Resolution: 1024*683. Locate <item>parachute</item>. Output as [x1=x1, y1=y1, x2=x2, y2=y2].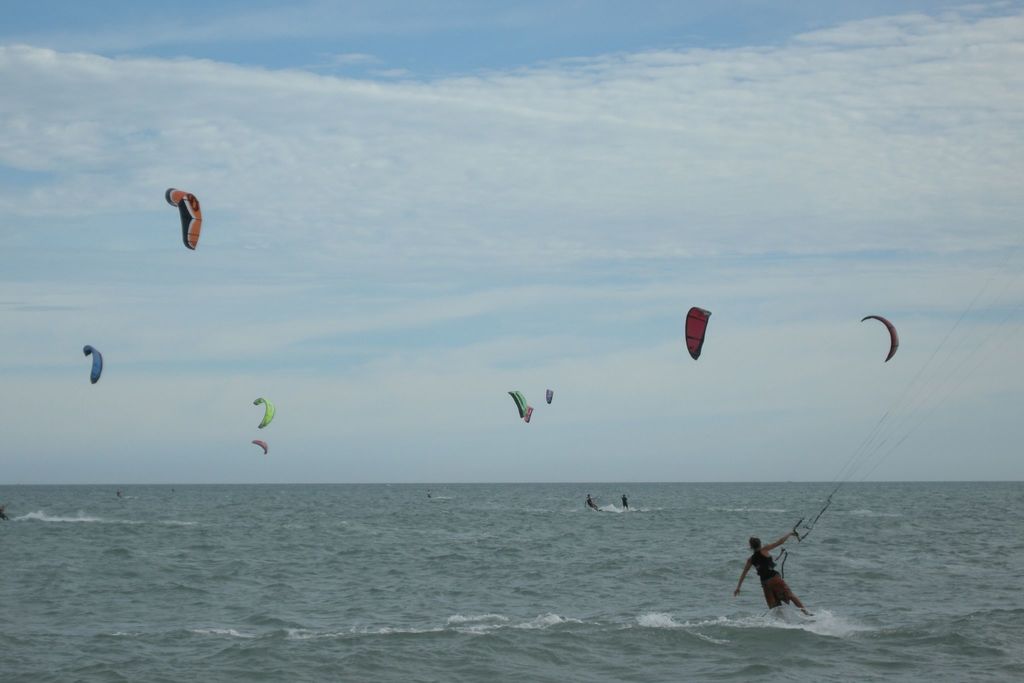
[x1=508, y1=390, x2=528, y2=418].
